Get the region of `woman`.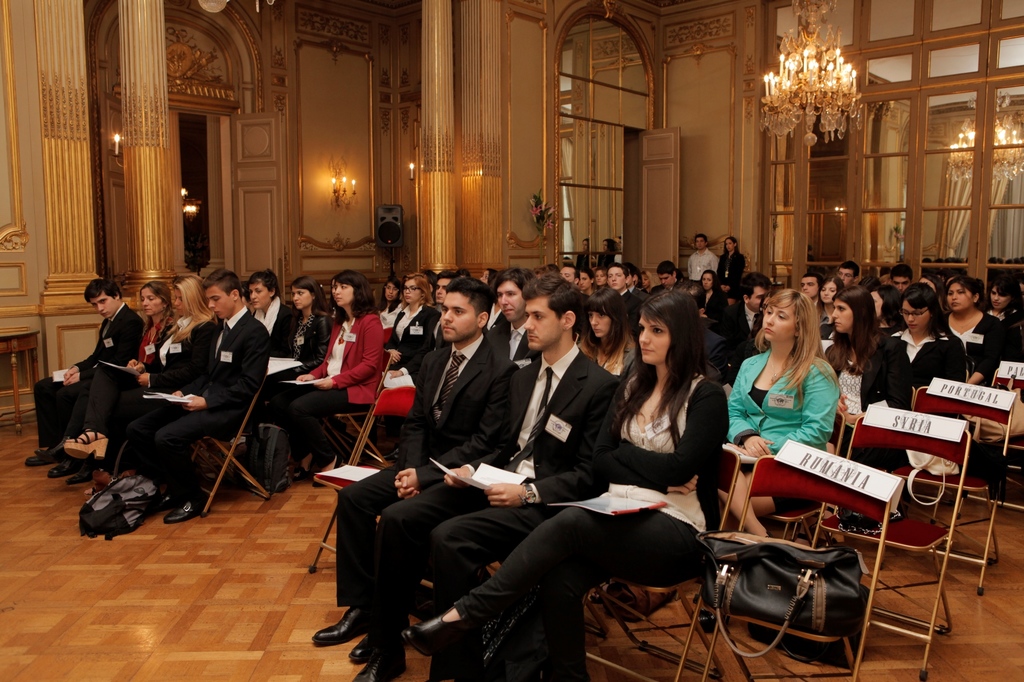
detection(821, 290, 913, 473).
